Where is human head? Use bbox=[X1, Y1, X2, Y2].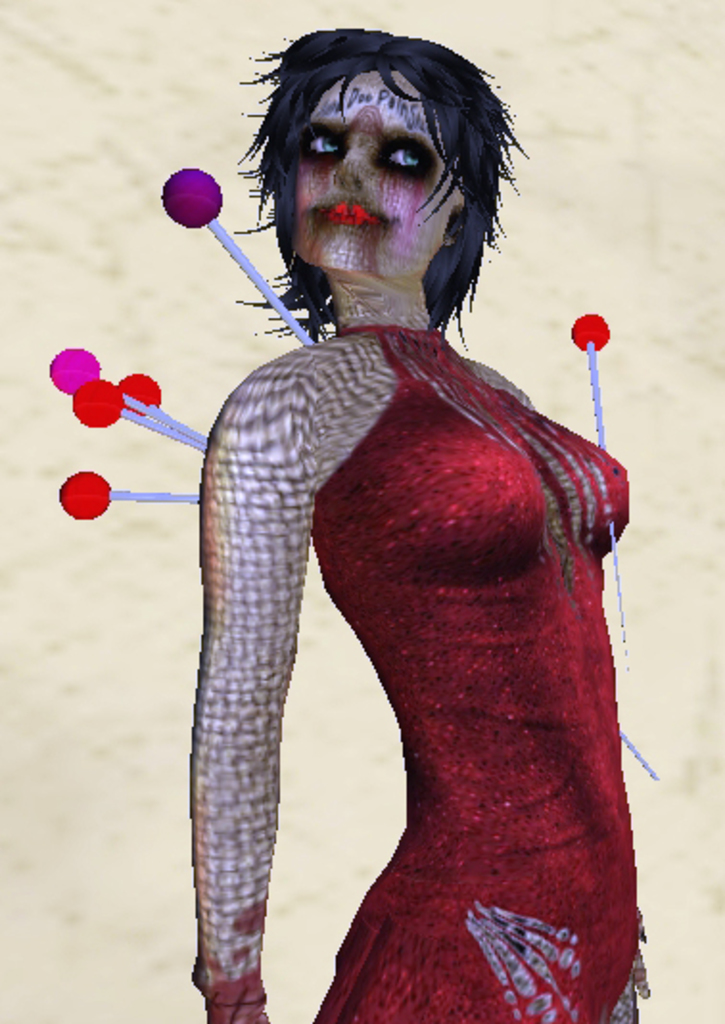
bbox=[255, 23, 518, 278].
